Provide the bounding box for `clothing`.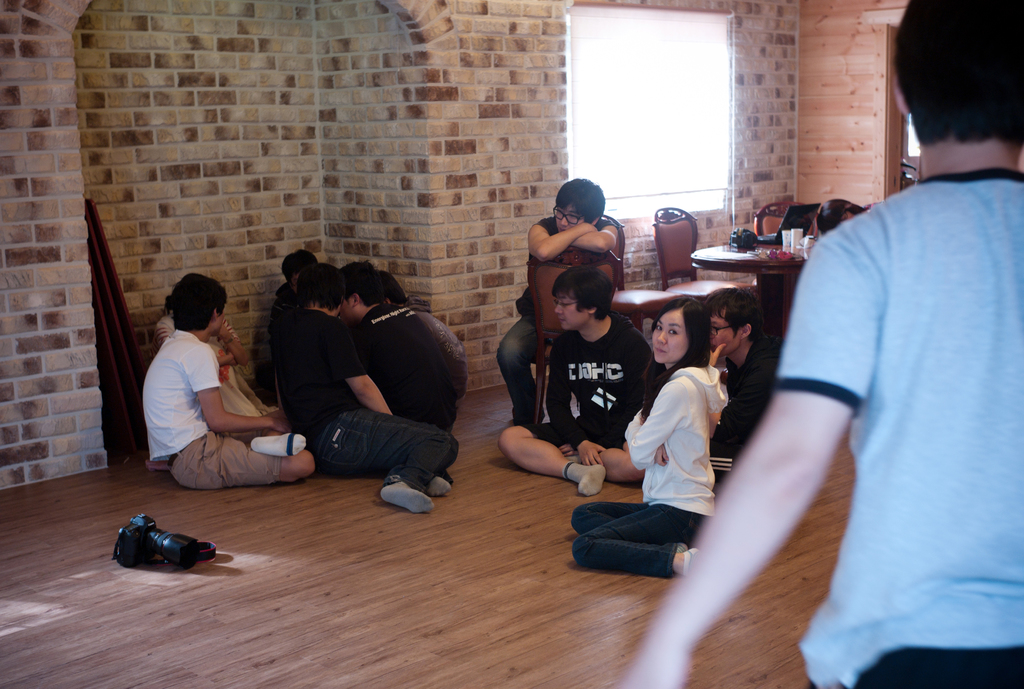
box(773, 170, 1023, 688).
